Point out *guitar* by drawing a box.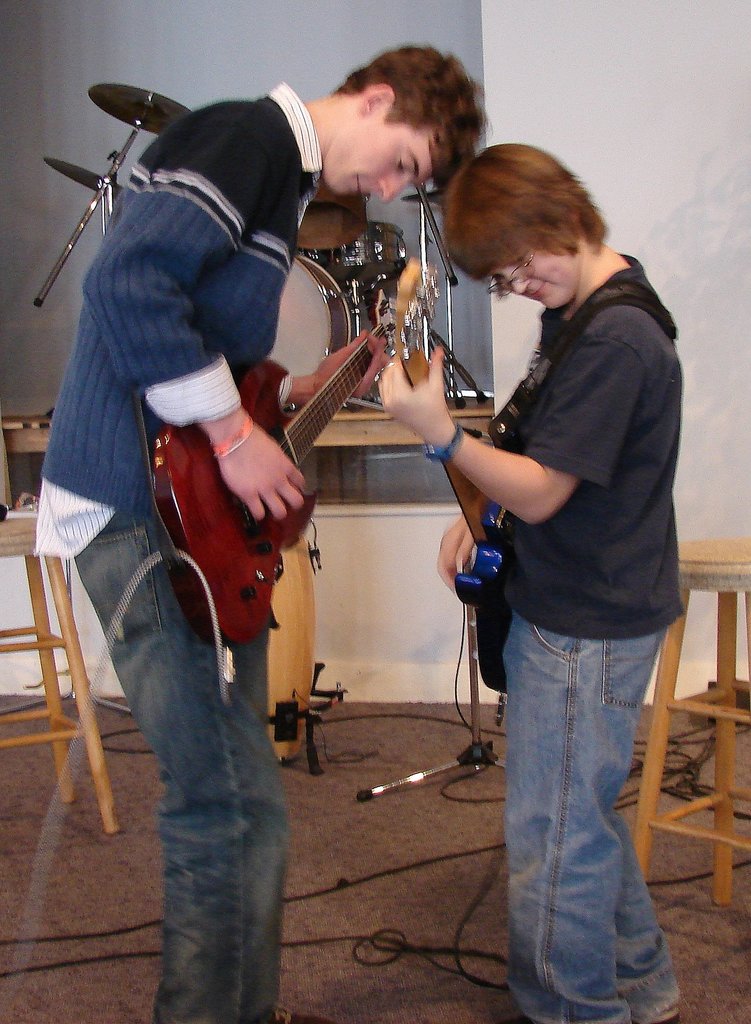
bbox(170, 193, 492, 604).
